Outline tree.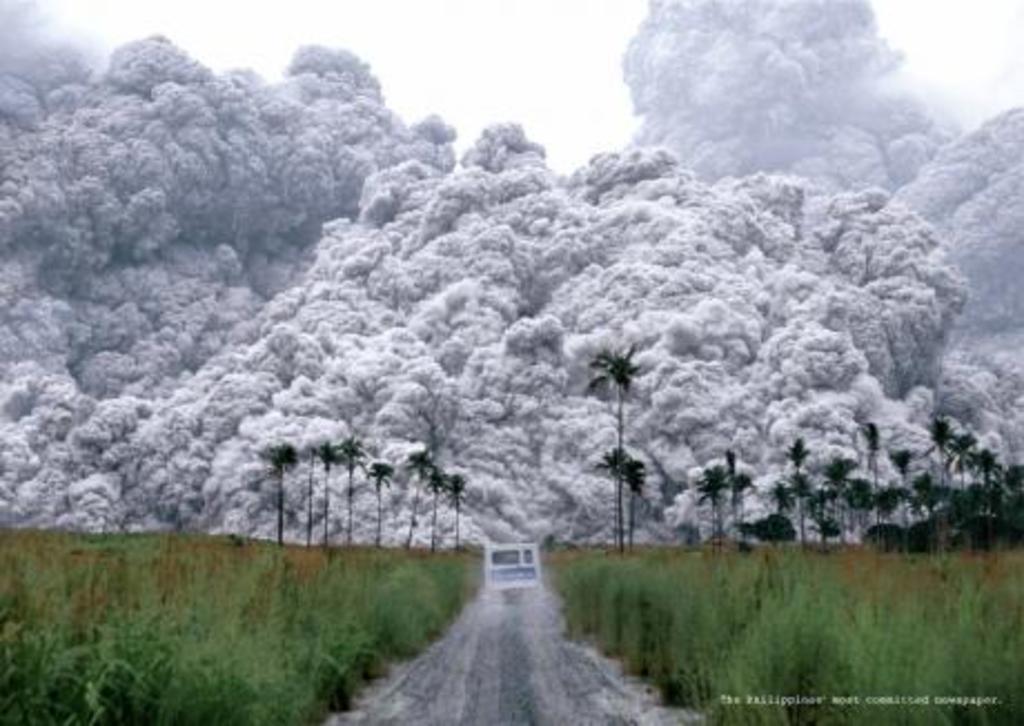
Outline: locate(256, 434, 292, 550).
